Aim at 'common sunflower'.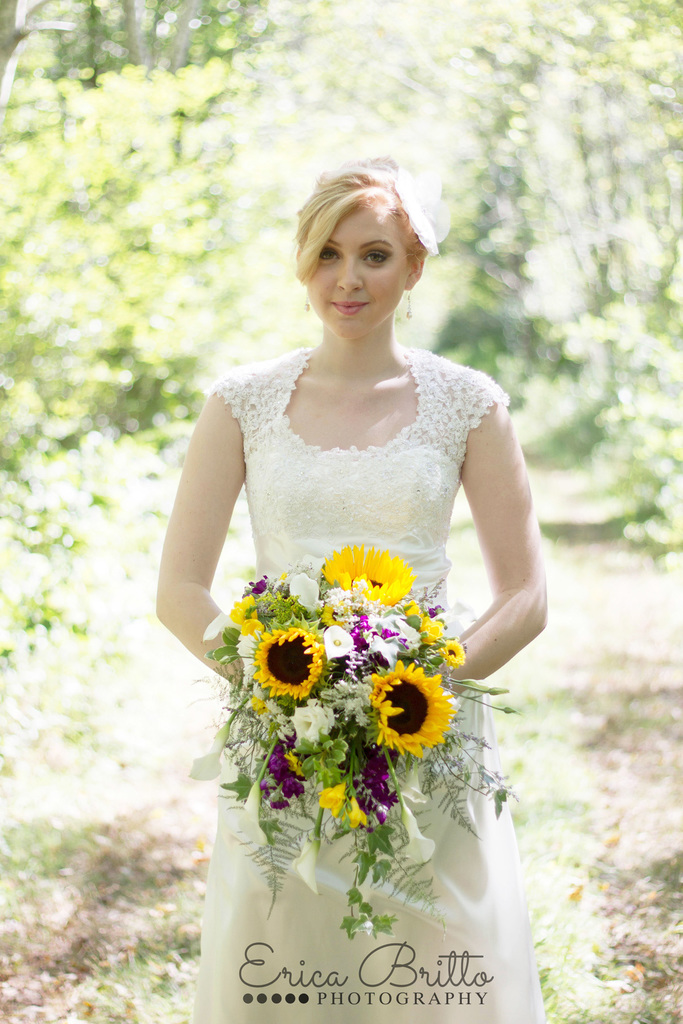
Aimed at bbox=(258, 627, 314, 705).
